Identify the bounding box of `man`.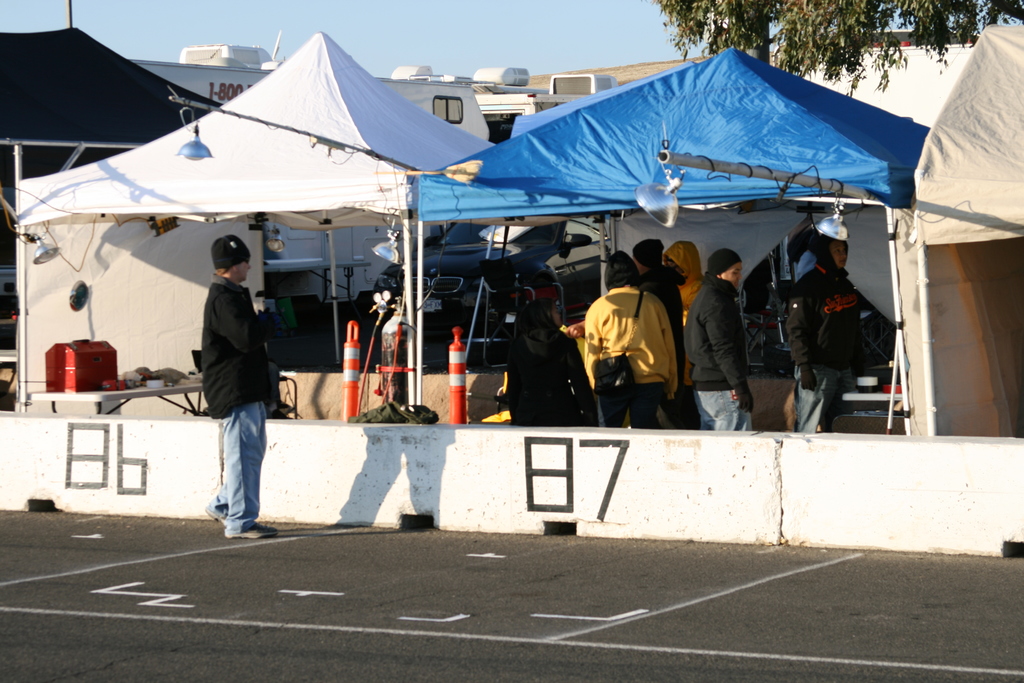
pyautogui.locateOnScreen(778, 217, 897, 431).
